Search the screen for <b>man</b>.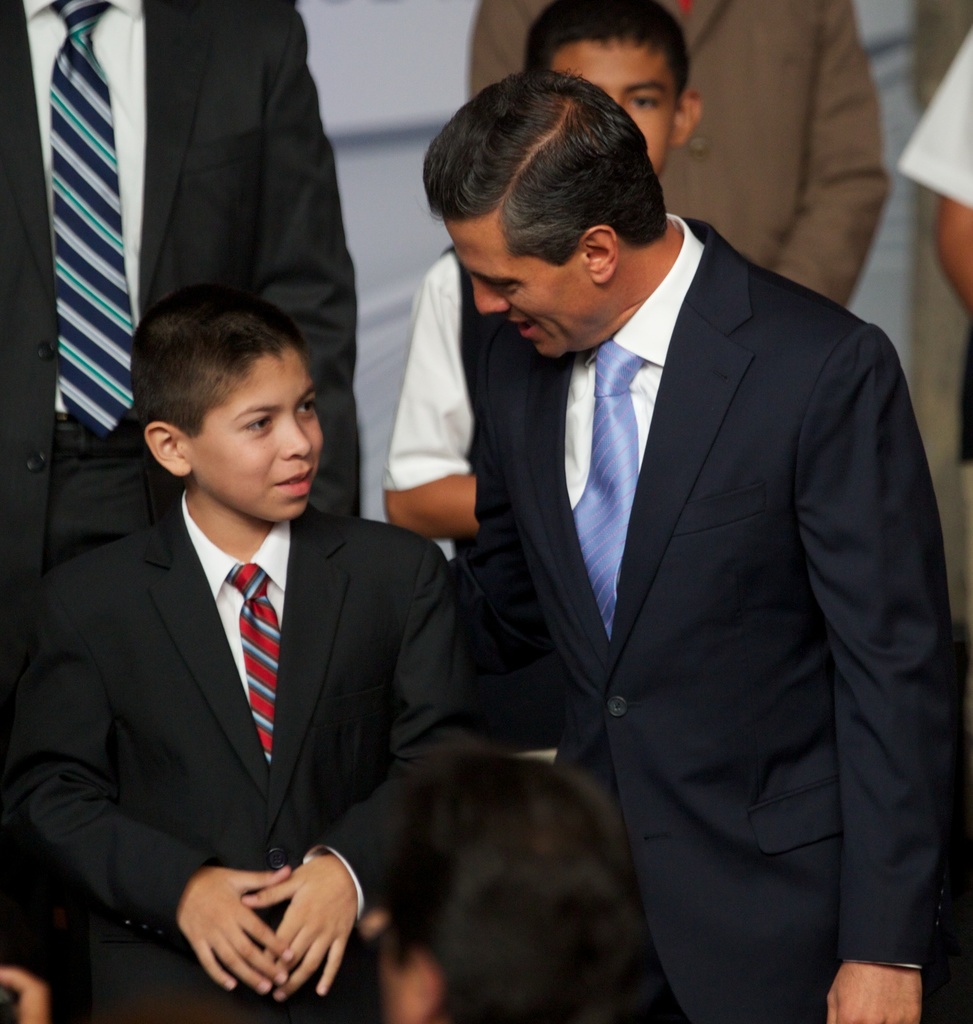
Found at x1=421, y1=76, x2=972, y2=1023.
